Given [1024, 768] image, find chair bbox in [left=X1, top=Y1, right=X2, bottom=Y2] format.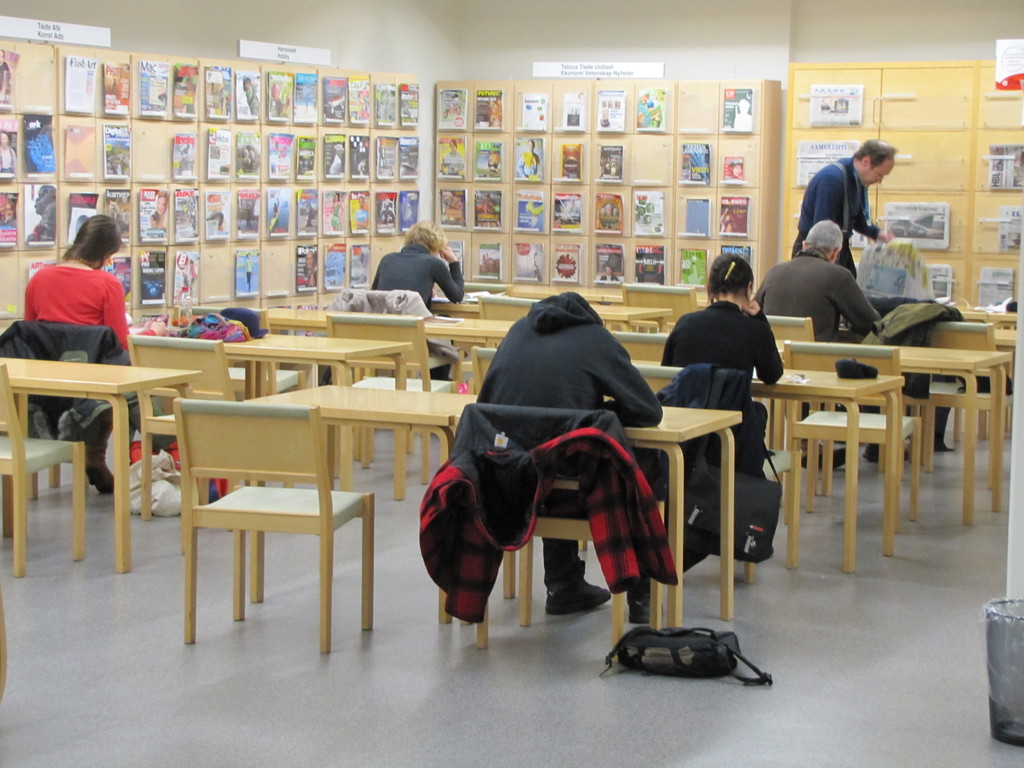
[left=170, top=365, right=408, bottom=663].
